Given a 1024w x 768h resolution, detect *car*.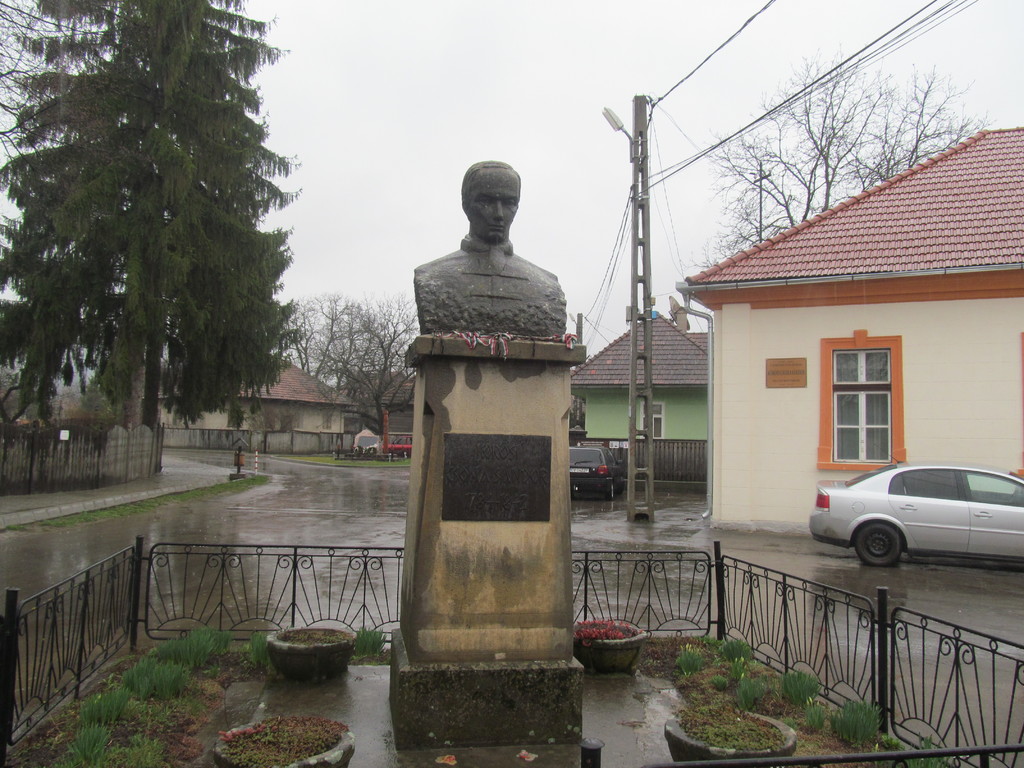
rect(562, 441, 627, 498).
